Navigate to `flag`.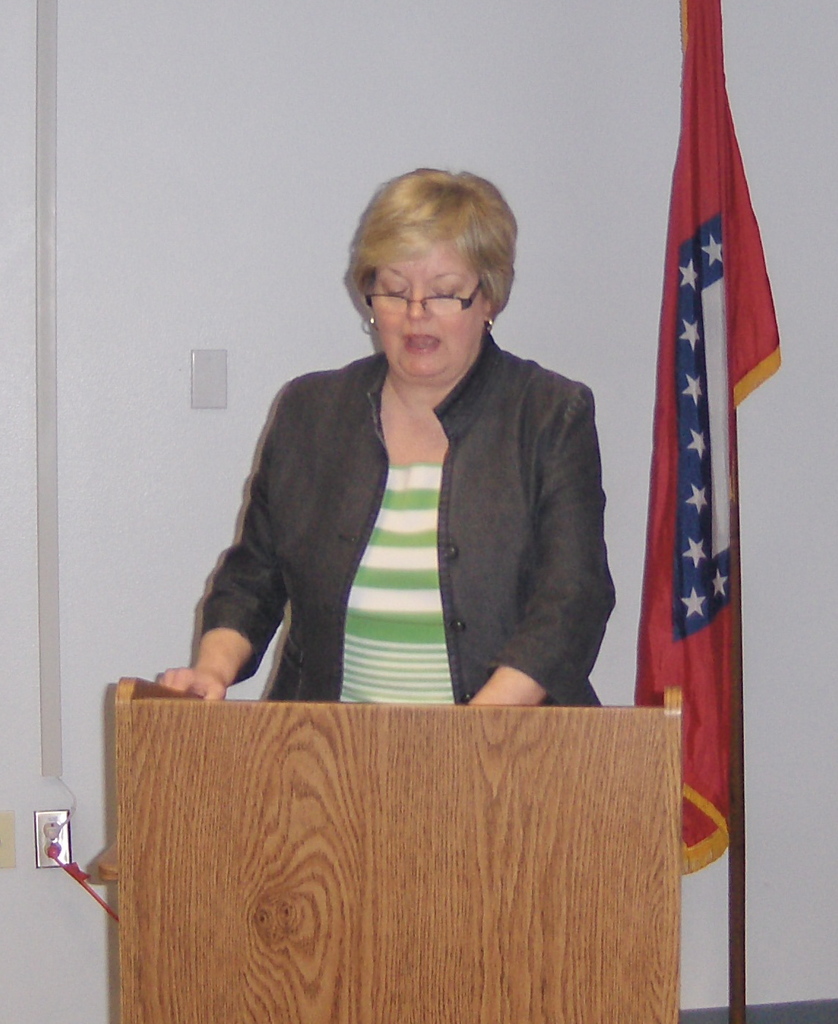
Navigation target: [left=620, top=33, right=777, bottom=982].
